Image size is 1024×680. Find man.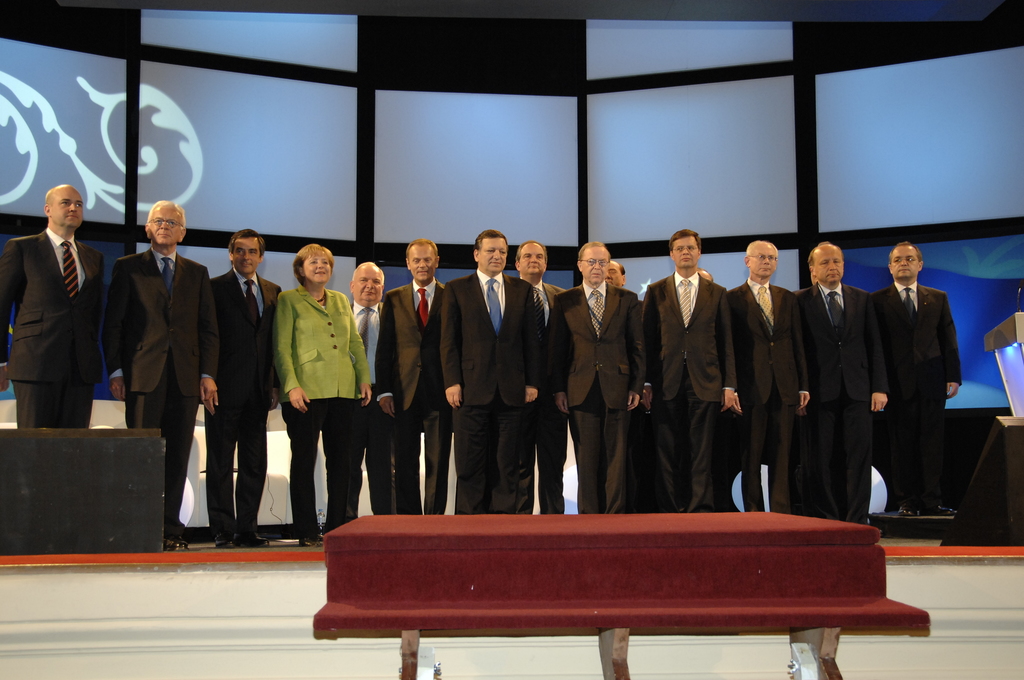
344, 266, 394, 514.
